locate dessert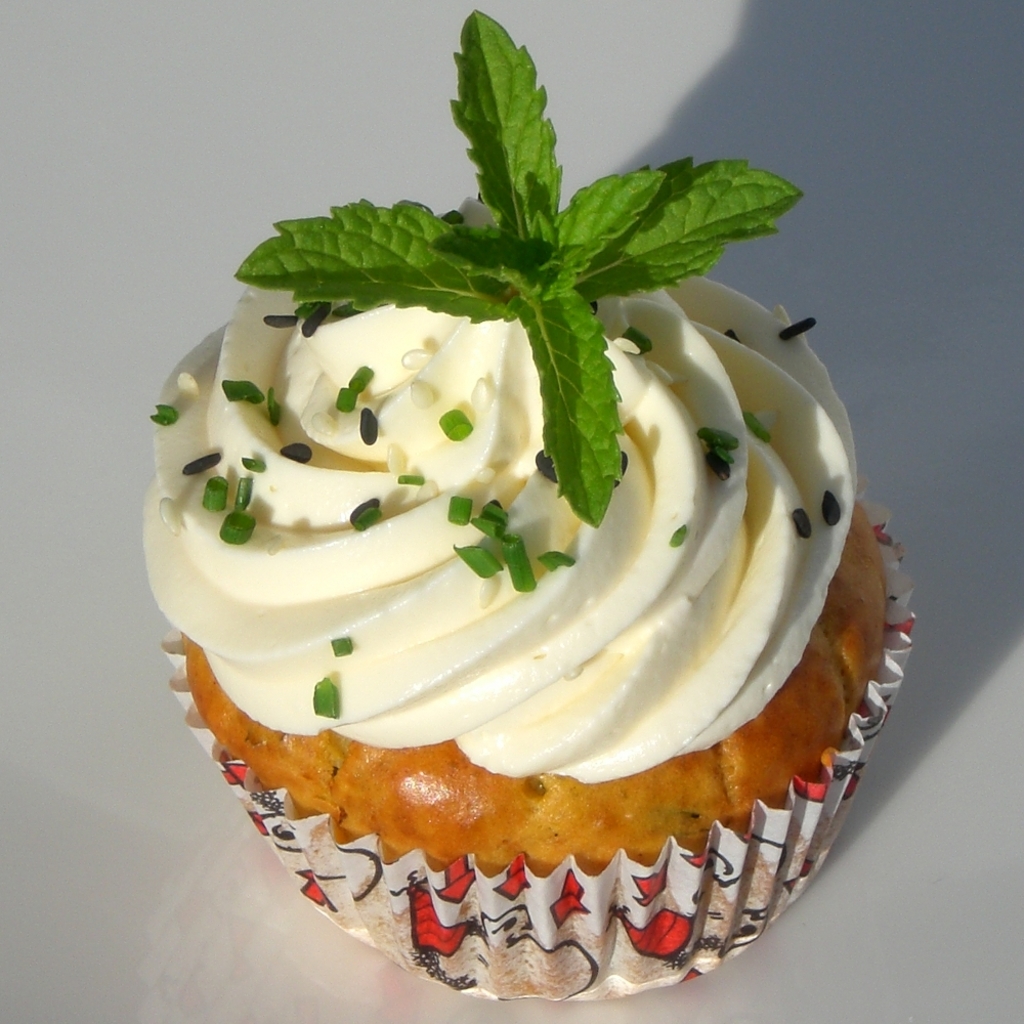
(left=139, top=13, right=916, bottom=1002)
